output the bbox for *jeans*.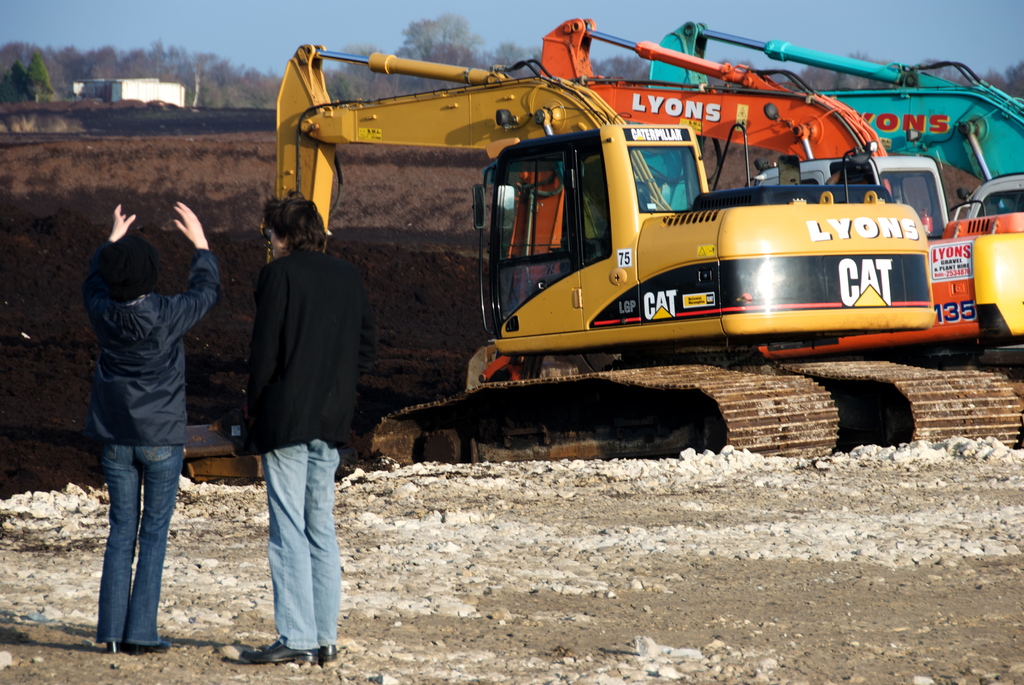
<region>258, 454, 346, 648</region>.
